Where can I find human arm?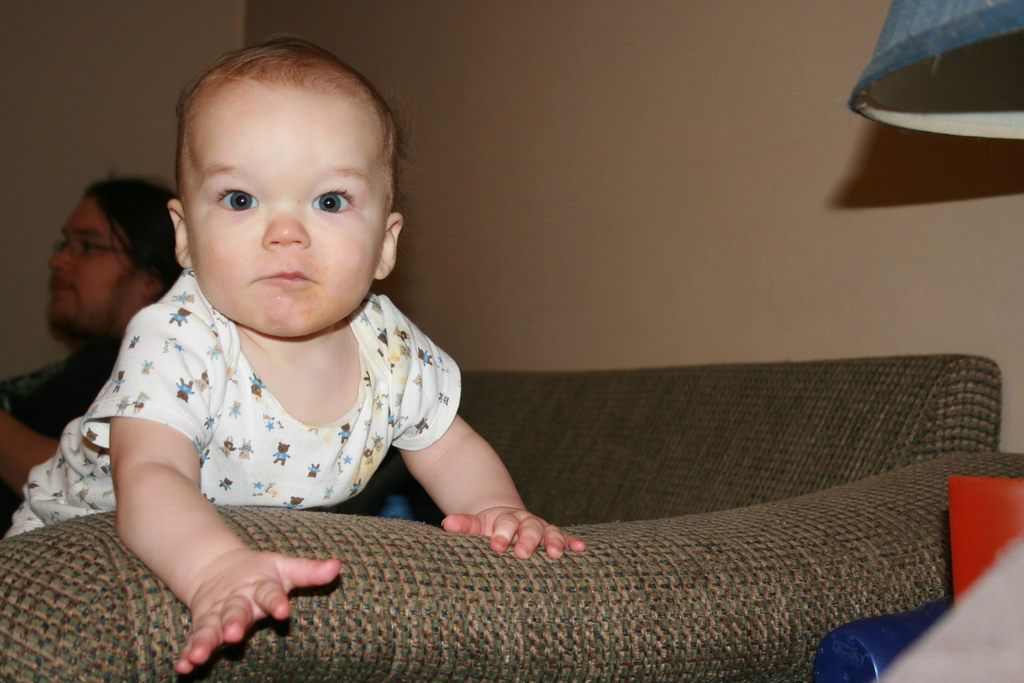
You can find it at crop(81, 303, 342, 675).
